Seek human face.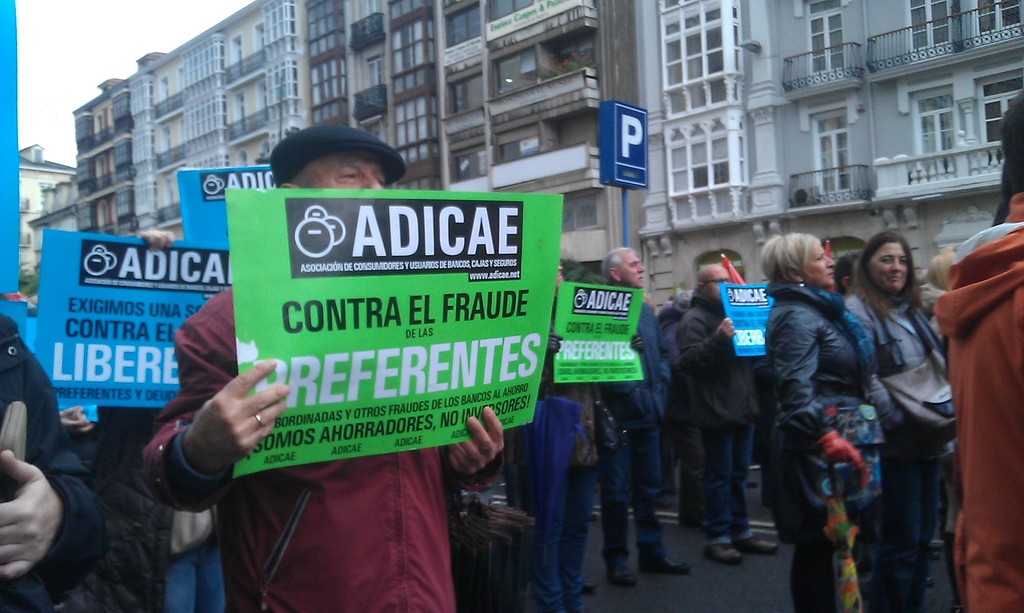
{"left": 872, "top": 242, "right": 910, "bottom": 293}.
